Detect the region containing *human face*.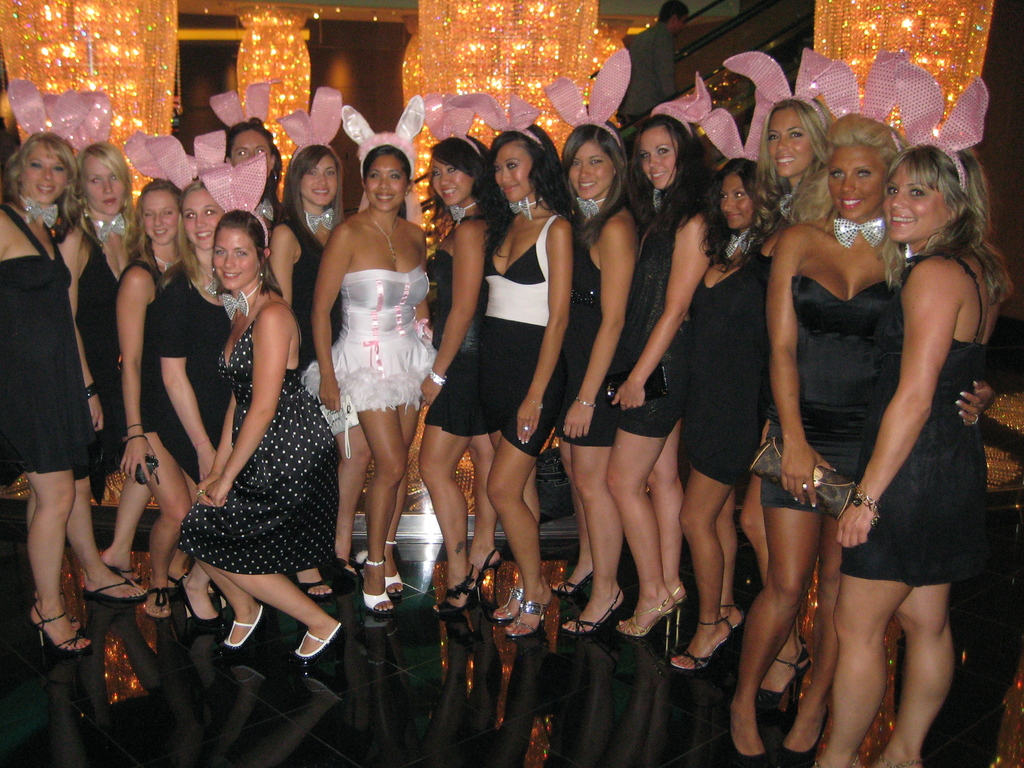
<region>497, 143, 535, 195</region>.
